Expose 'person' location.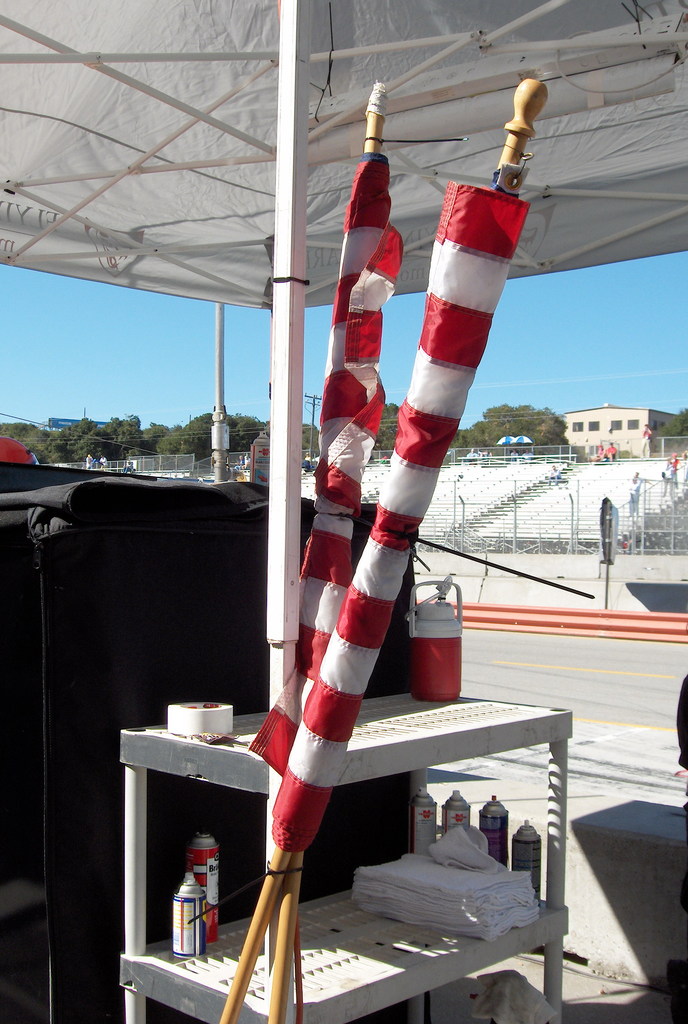
Exposed at (left=122, top=459, right=136, bottom=473).
